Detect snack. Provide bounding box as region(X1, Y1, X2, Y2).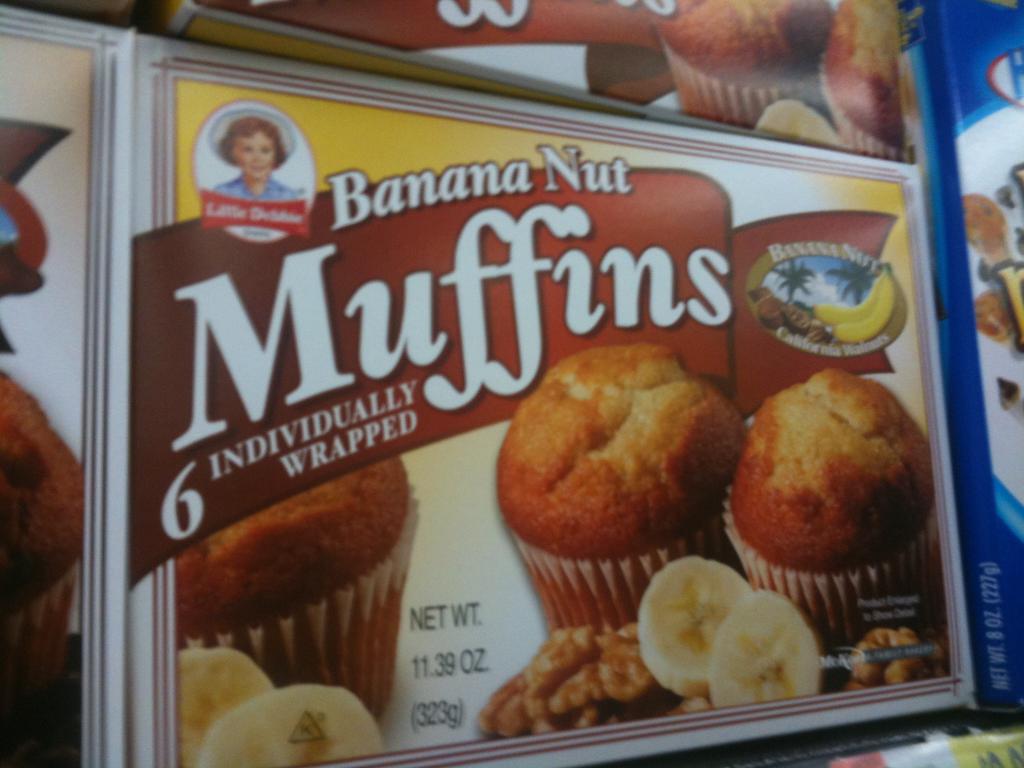
region(650, 0, 836, 120).
